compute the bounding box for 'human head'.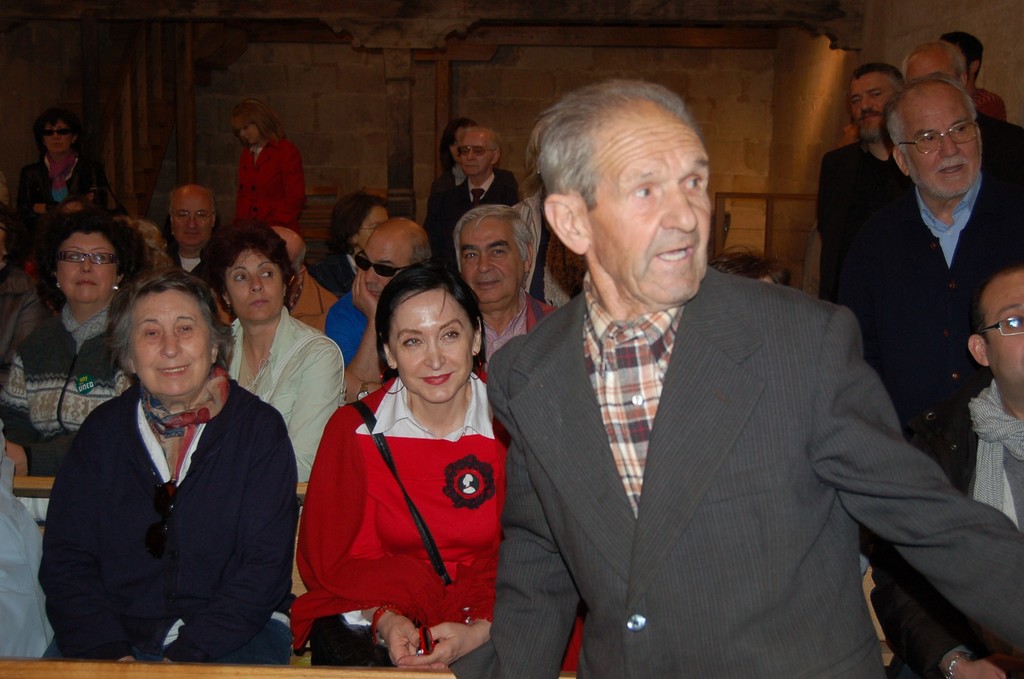
329:195:381:247.
